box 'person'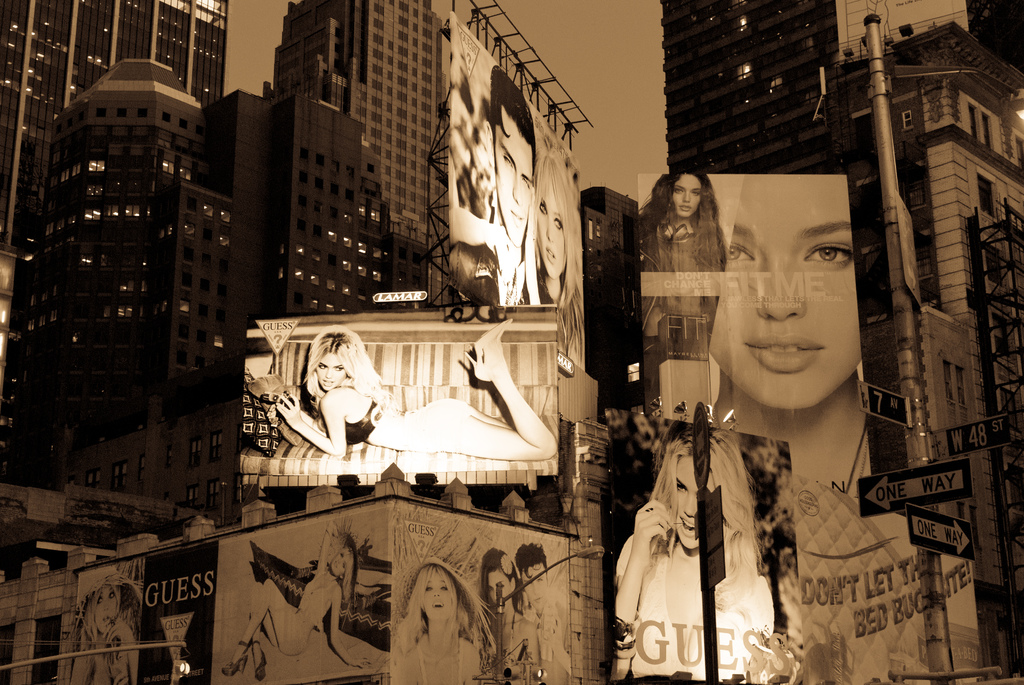
[x1=707, y1=164, x2=920, y2=684]
